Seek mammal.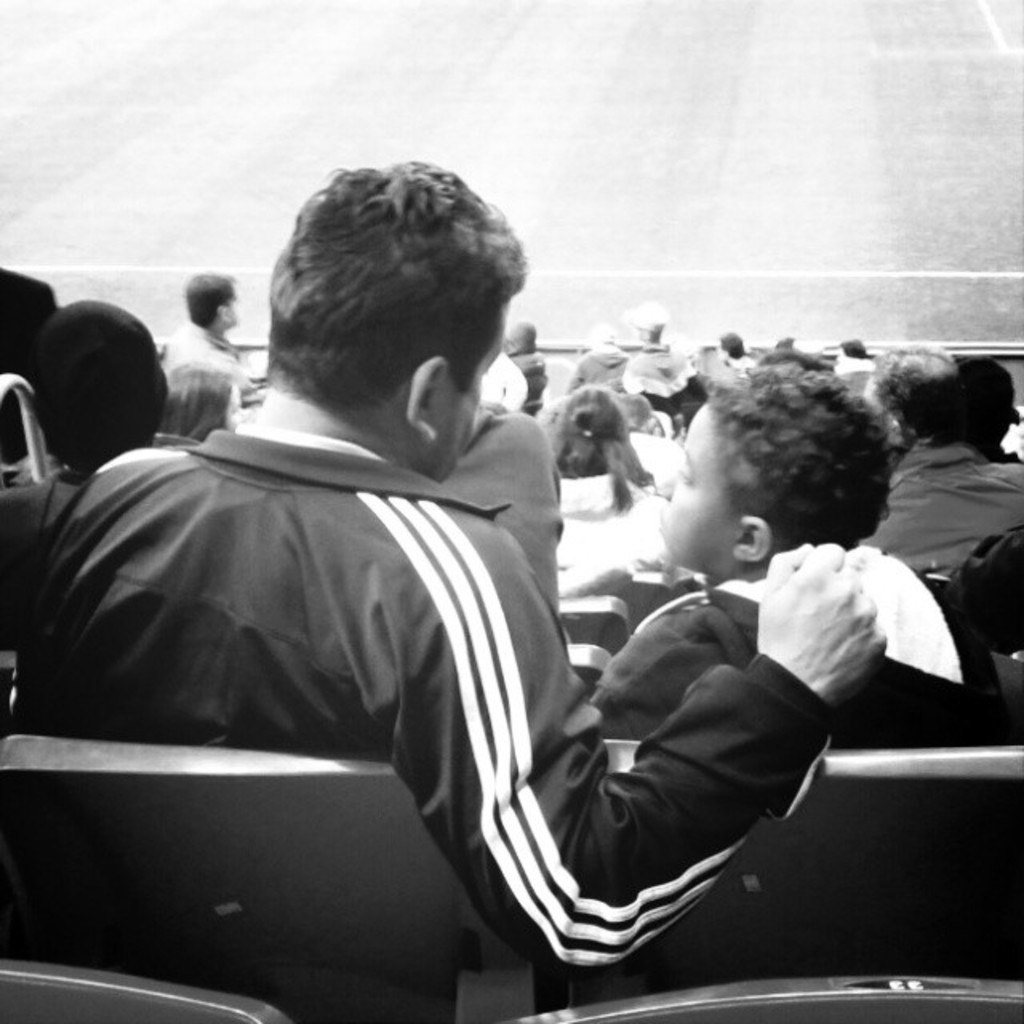
x1=565 y1=320 x2=632 y2=386.
